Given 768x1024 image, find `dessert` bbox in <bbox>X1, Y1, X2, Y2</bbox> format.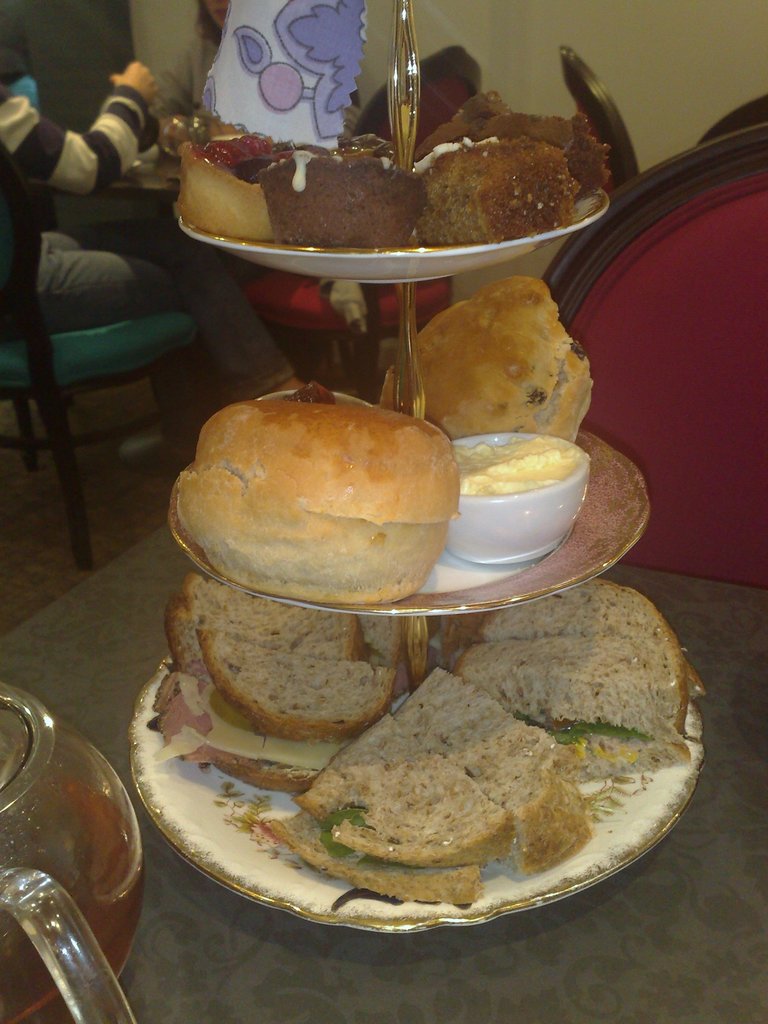
<bbox>409, 146, 575, 242</bbox>.
